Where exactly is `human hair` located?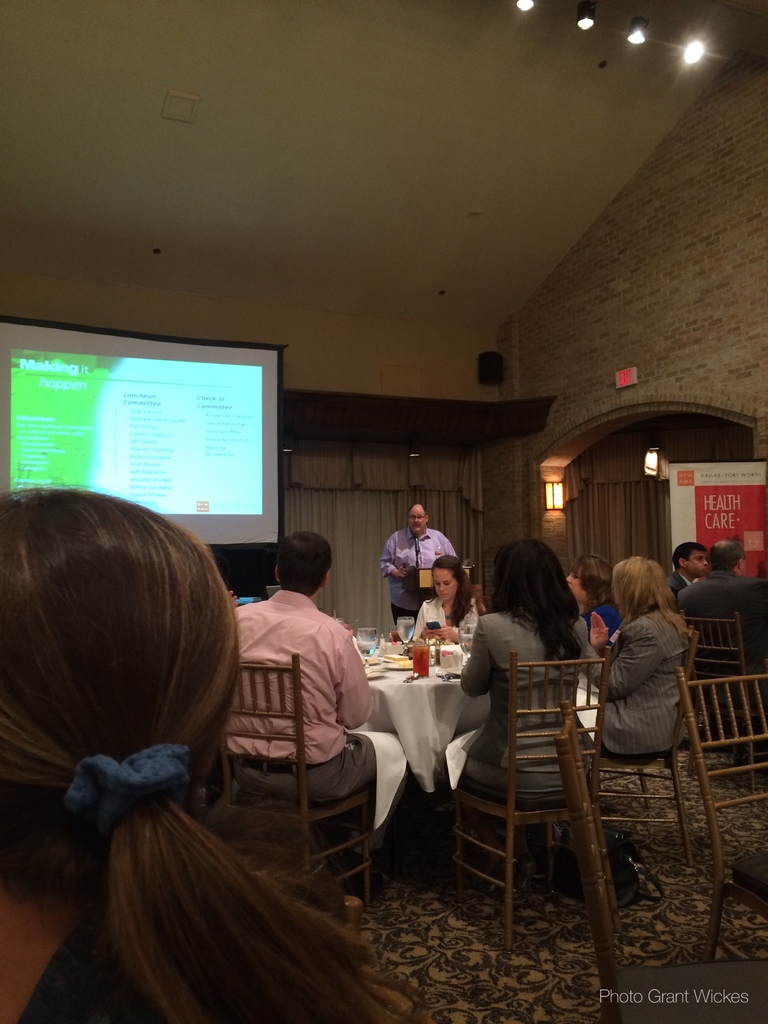
Its bounding box is [x1=0, y1=492, x2=378, y2=1023].
